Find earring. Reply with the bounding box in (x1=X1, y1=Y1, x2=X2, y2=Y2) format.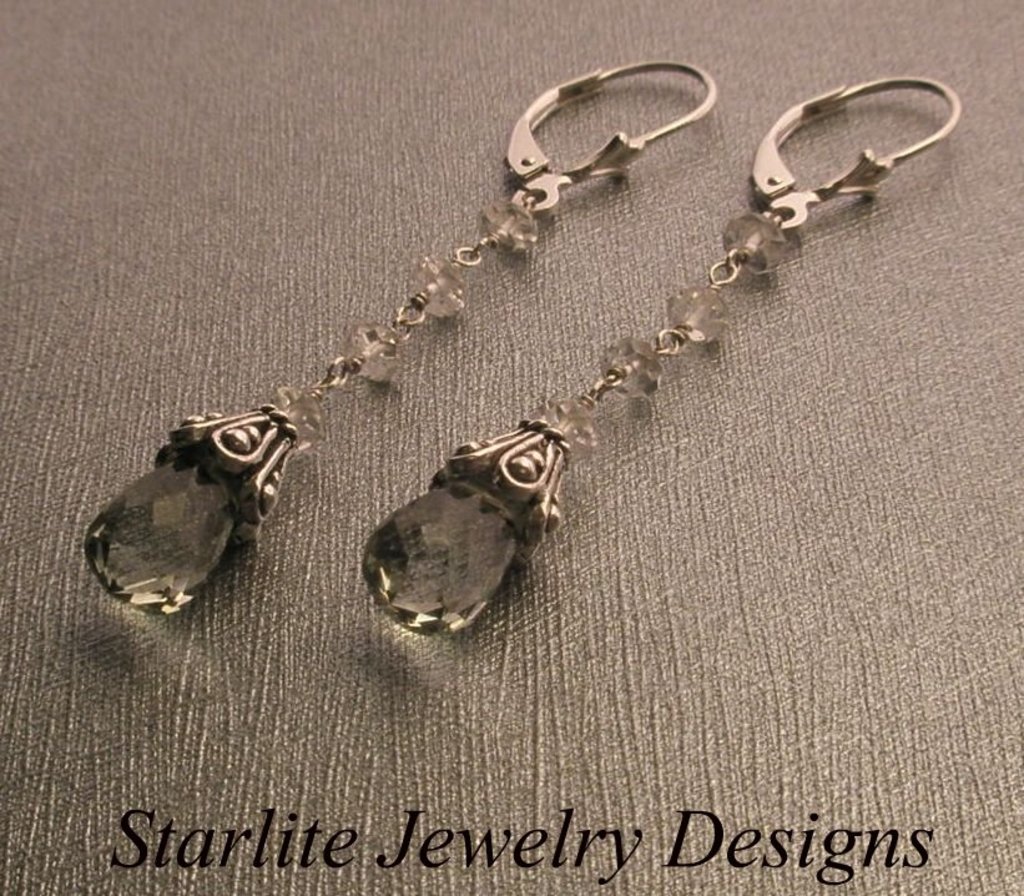
(x1=353, y1=77, x2=965, y2=638).
